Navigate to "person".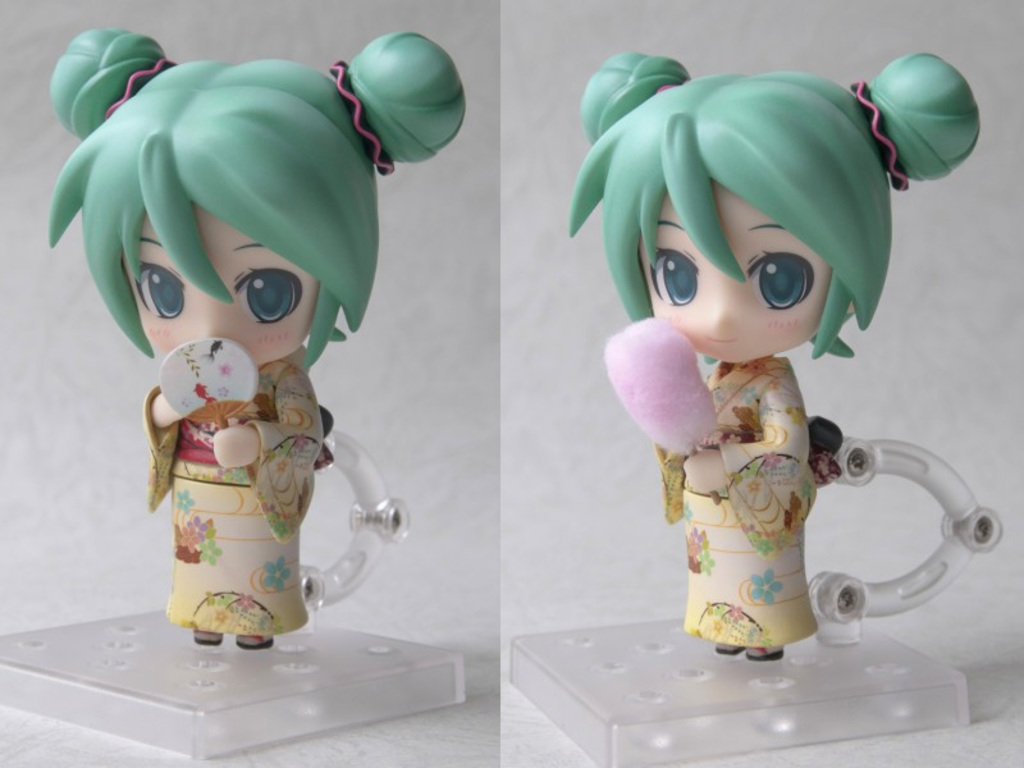
Navigation target: l=33, t=0, r=461, b=698.
